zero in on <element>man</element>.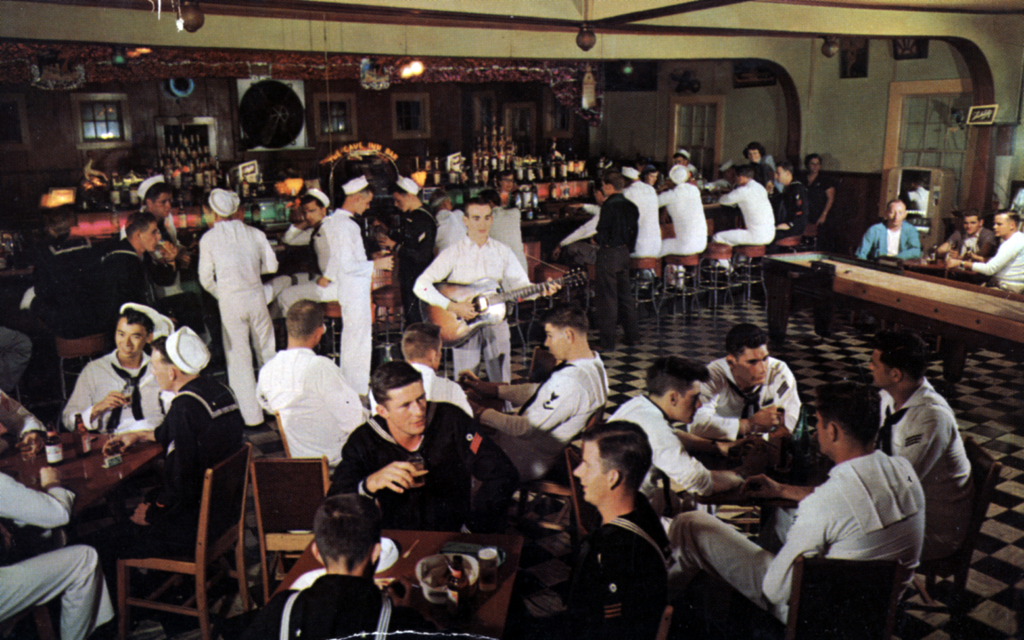
Zeroed in: 609 357 747 534.
